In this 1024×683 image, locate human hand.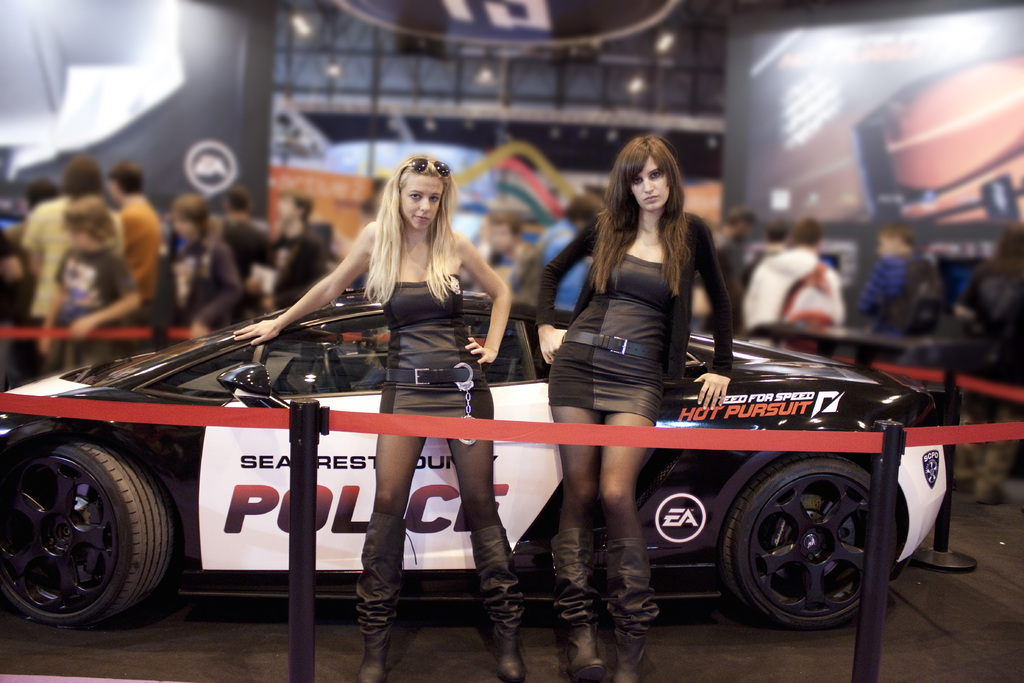
Bounding box: <bbox>67, 319, 93, 340</bbox>.
